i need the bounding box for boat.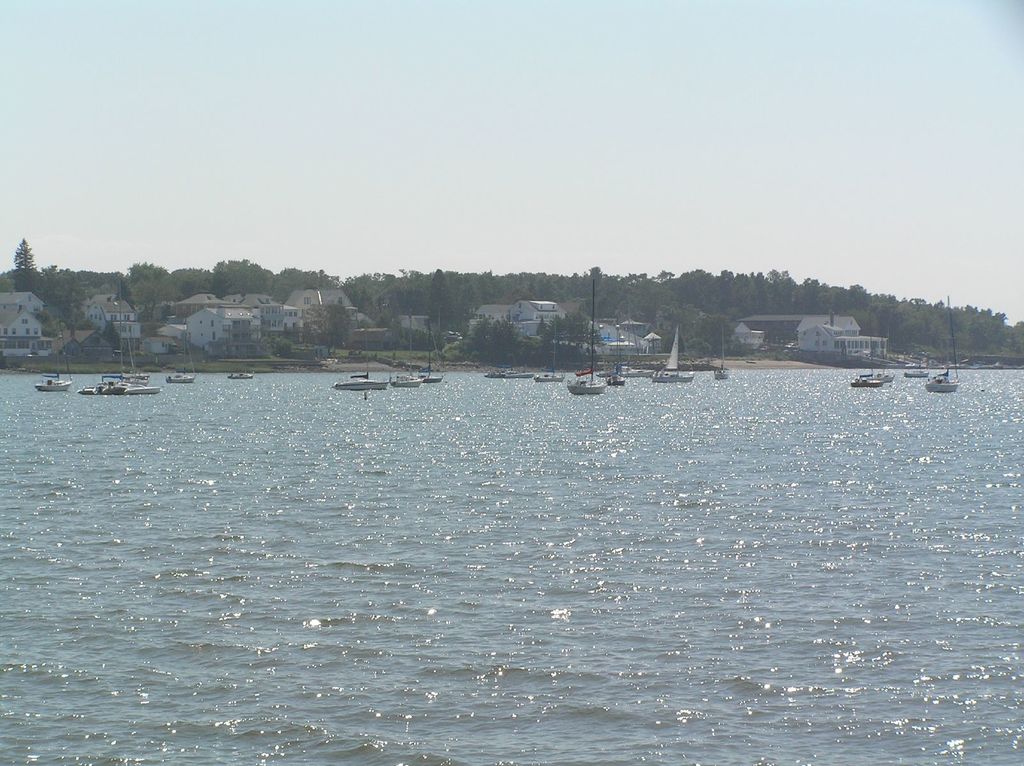
Here it is: select_region(164, 323, 196, 385).
